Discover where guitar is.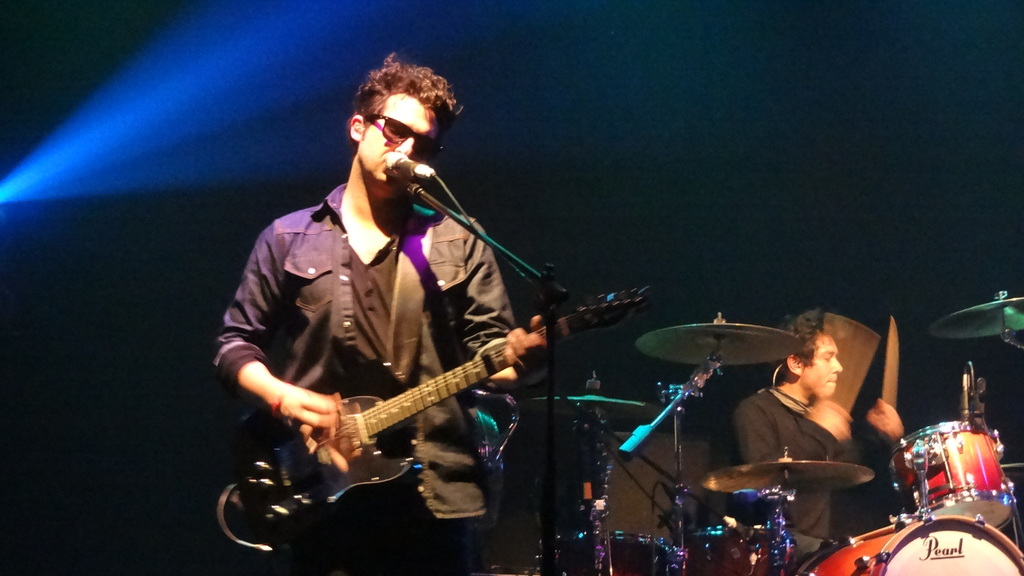
Discovered at 222/289/611/543.
